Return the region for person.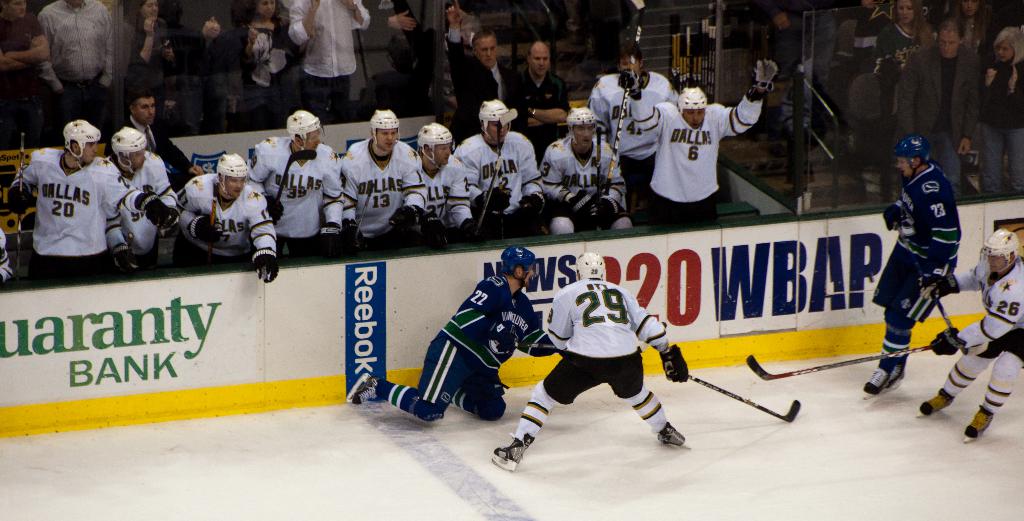
region(209, 0, 317, 121).
